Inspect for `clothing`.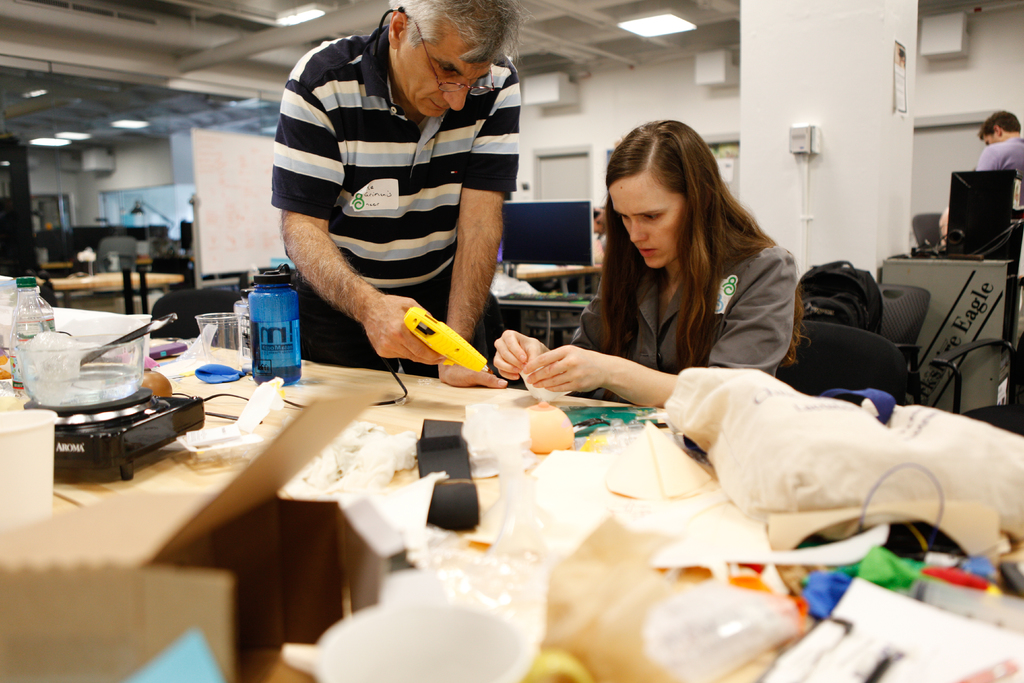
Inspection: Rect(264, 20, 527, 379).
